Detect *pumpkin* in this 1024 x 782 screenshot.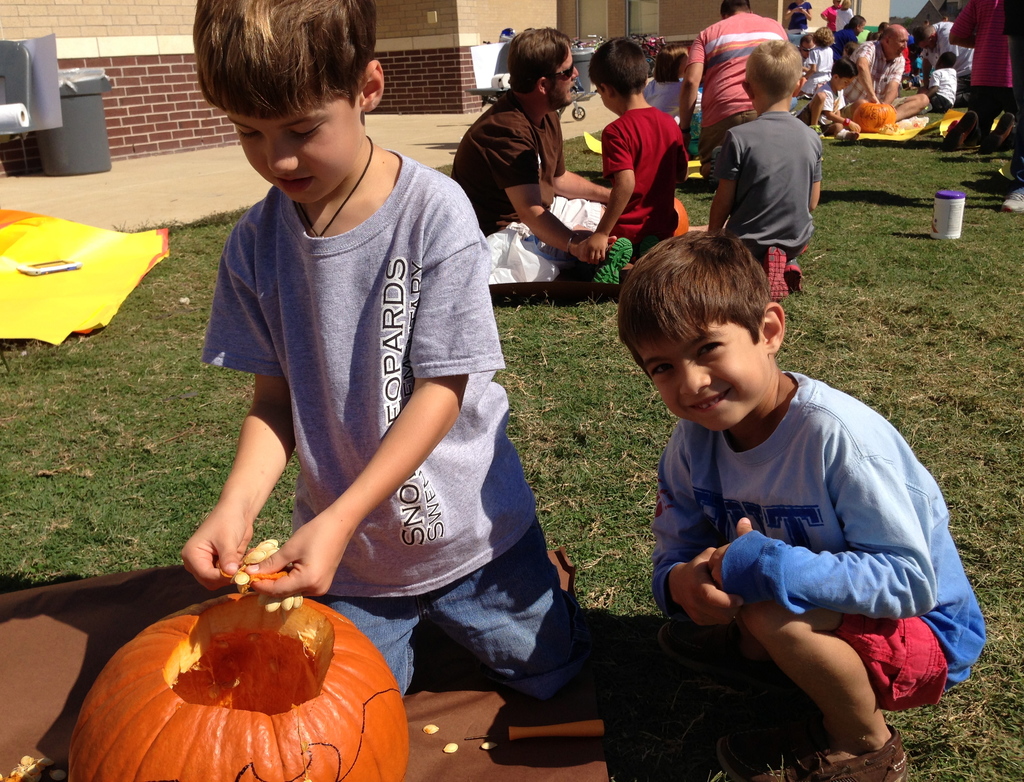
Detection: region(65, 584, 410, 781).
